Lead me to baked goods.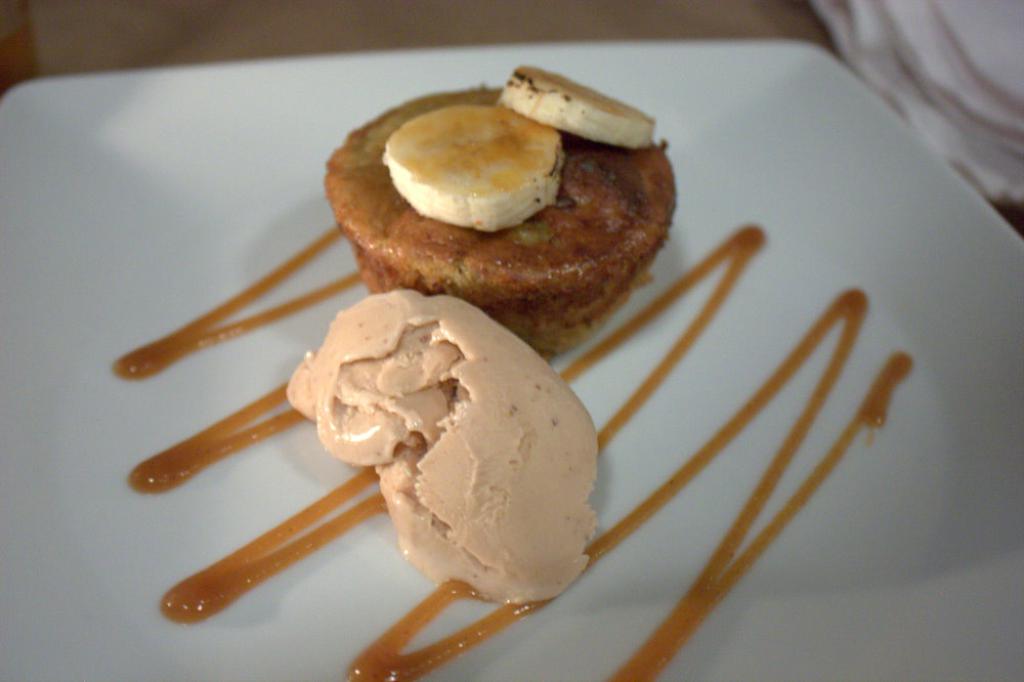
Lead to x1=323 y1=84 x2=675 y2=361.
